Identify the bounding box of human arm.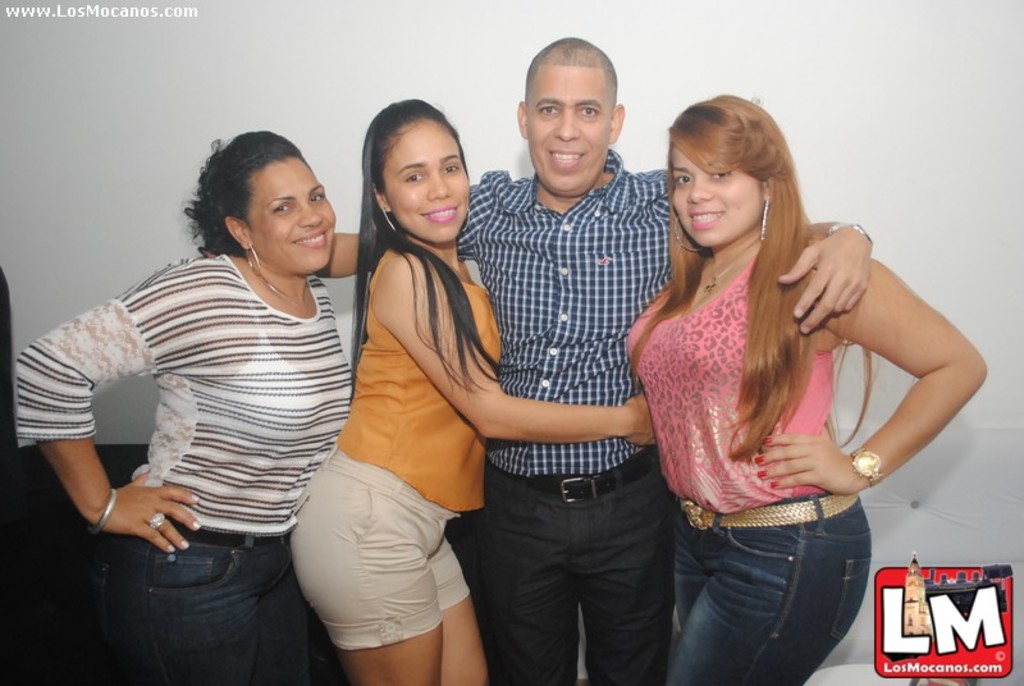
{"x1": 311, "y1": 166, "x2": 495, "y2": 283}.
